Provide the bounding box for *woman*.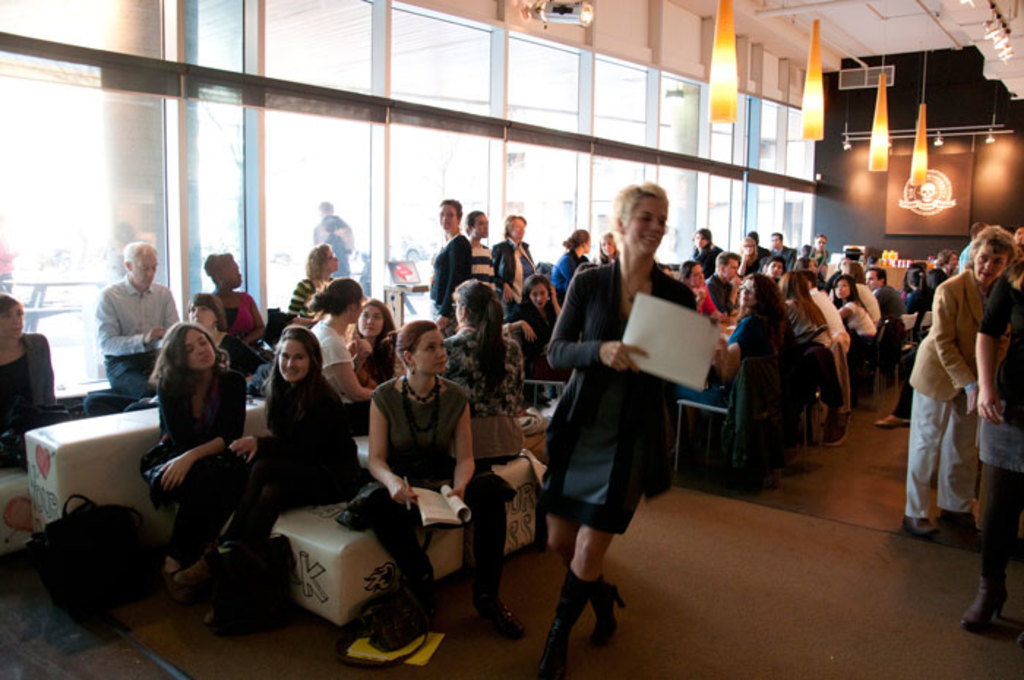
{"left": 508, "top": 275, "right": 551, "bottom": 370}.
